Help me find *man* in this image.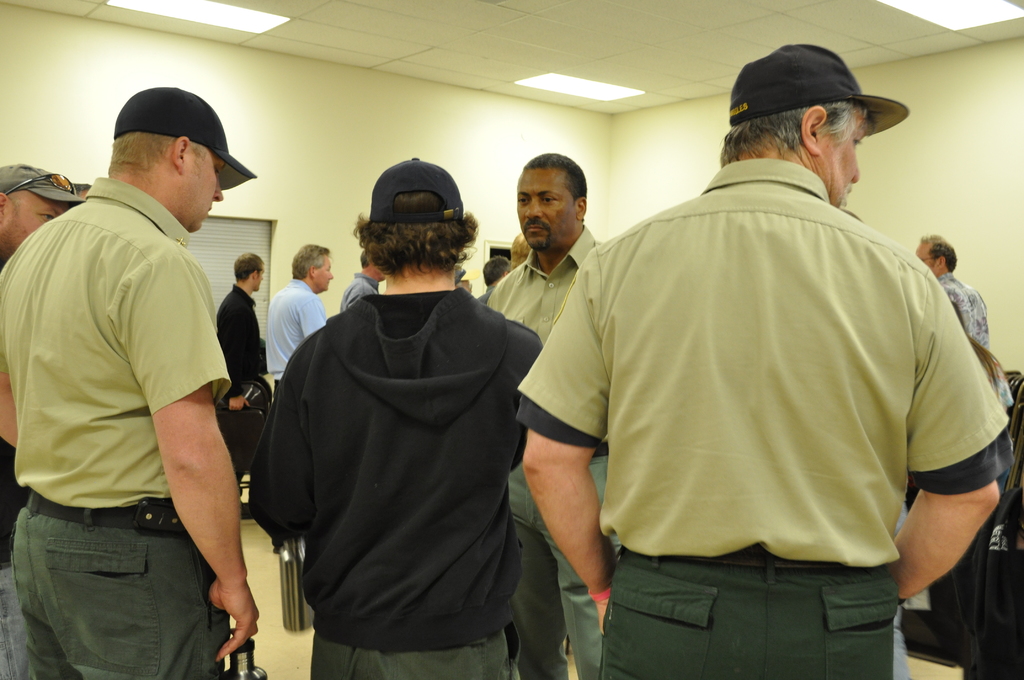
Found it: [250,158,543,679].
